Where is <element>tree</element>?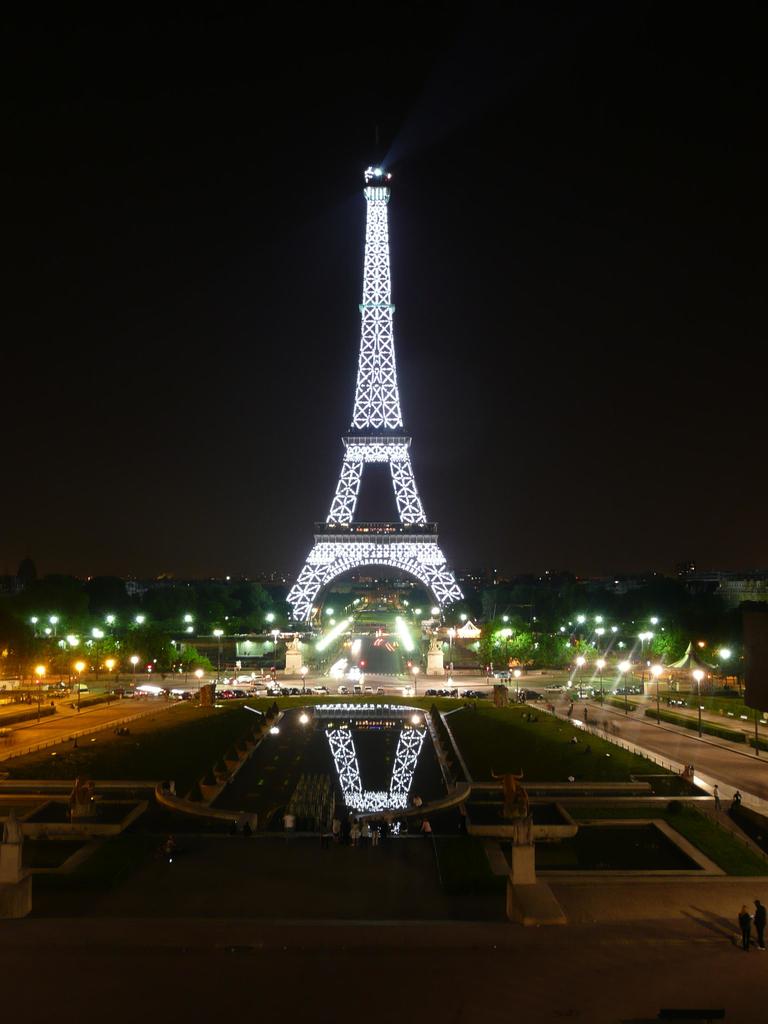
bbox(475, 604, 536, 674).
